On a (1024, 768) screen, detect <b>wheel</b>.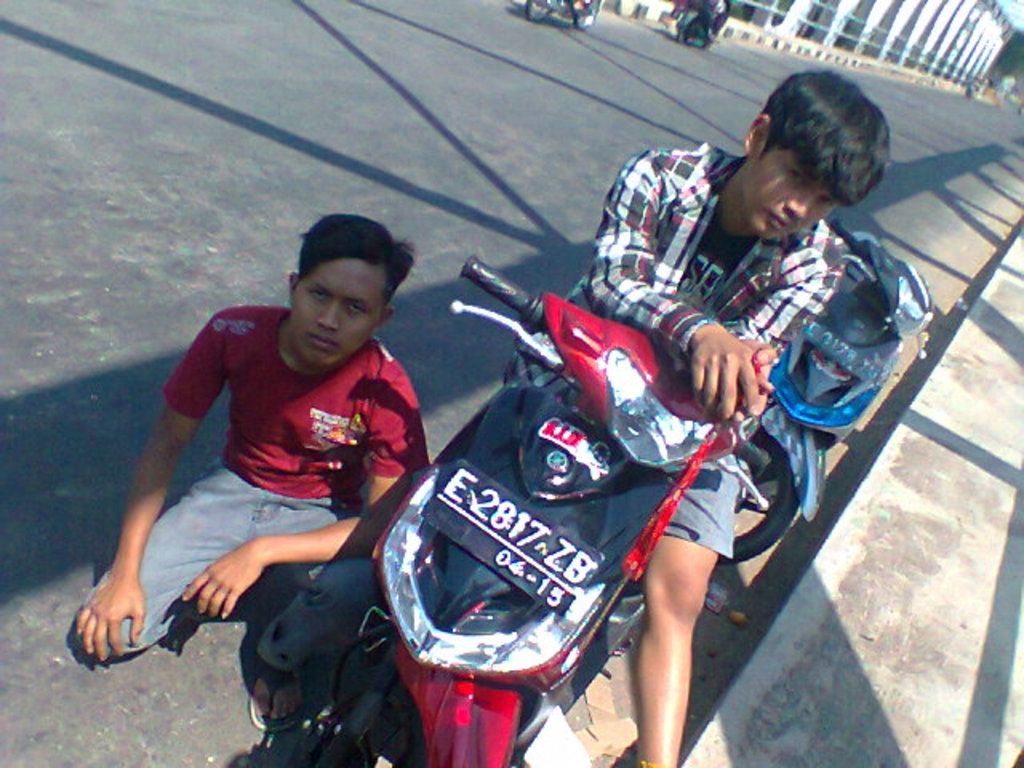
(576,0,595,26).
